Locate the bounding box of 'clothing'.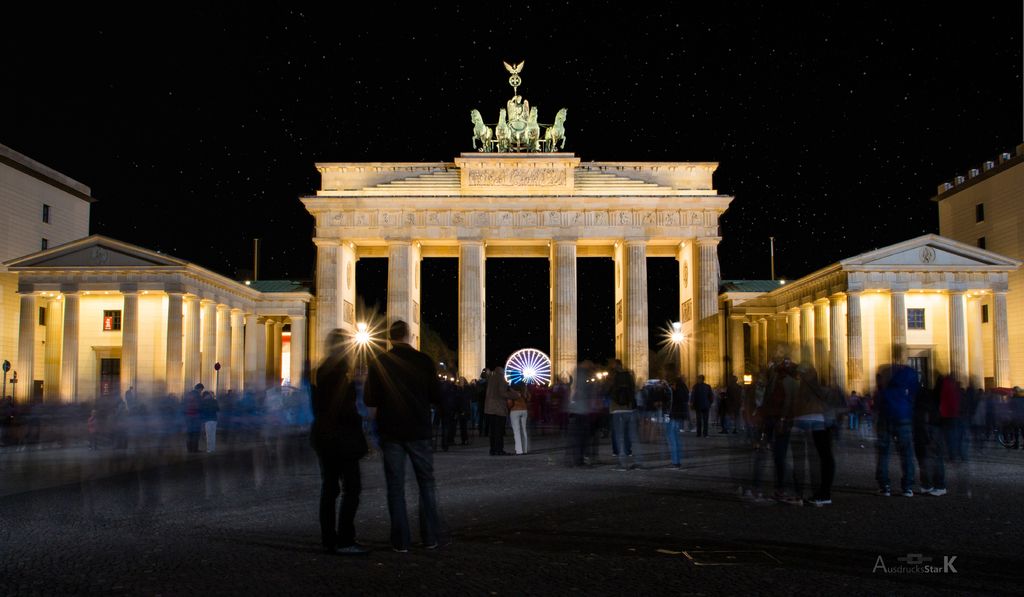
Bounding box: [911,365,953,493].
